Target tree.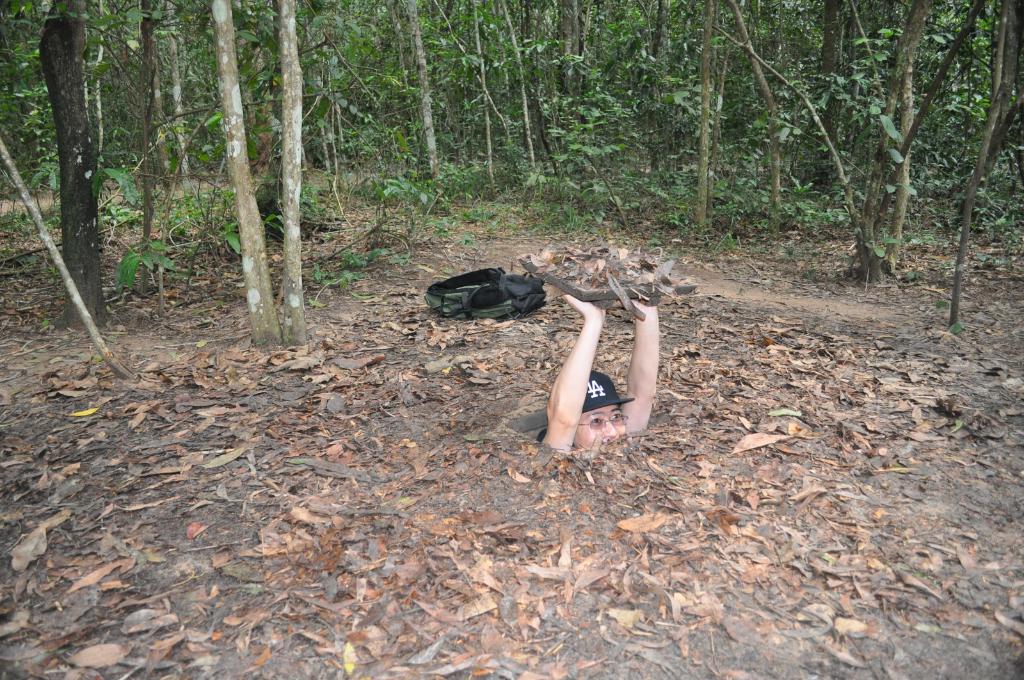
Target region: box(711, 0, 986, 278).
